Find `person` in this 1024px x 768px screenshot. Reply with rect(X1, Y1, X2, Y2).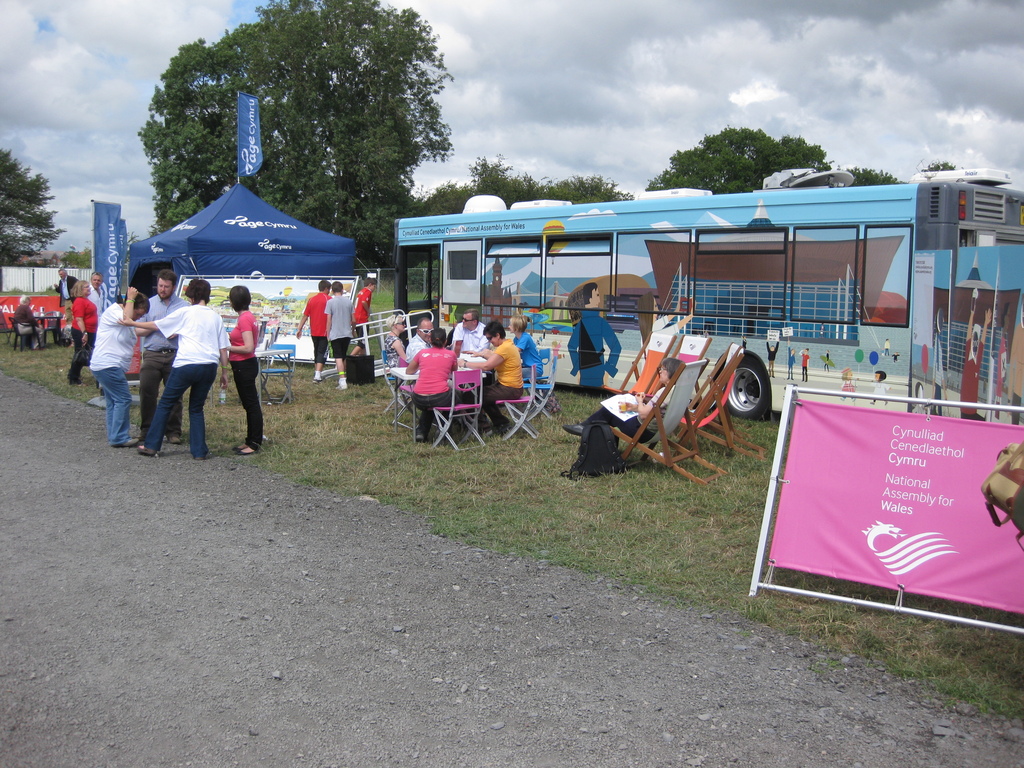
rect(228, 283, 263, 452).
